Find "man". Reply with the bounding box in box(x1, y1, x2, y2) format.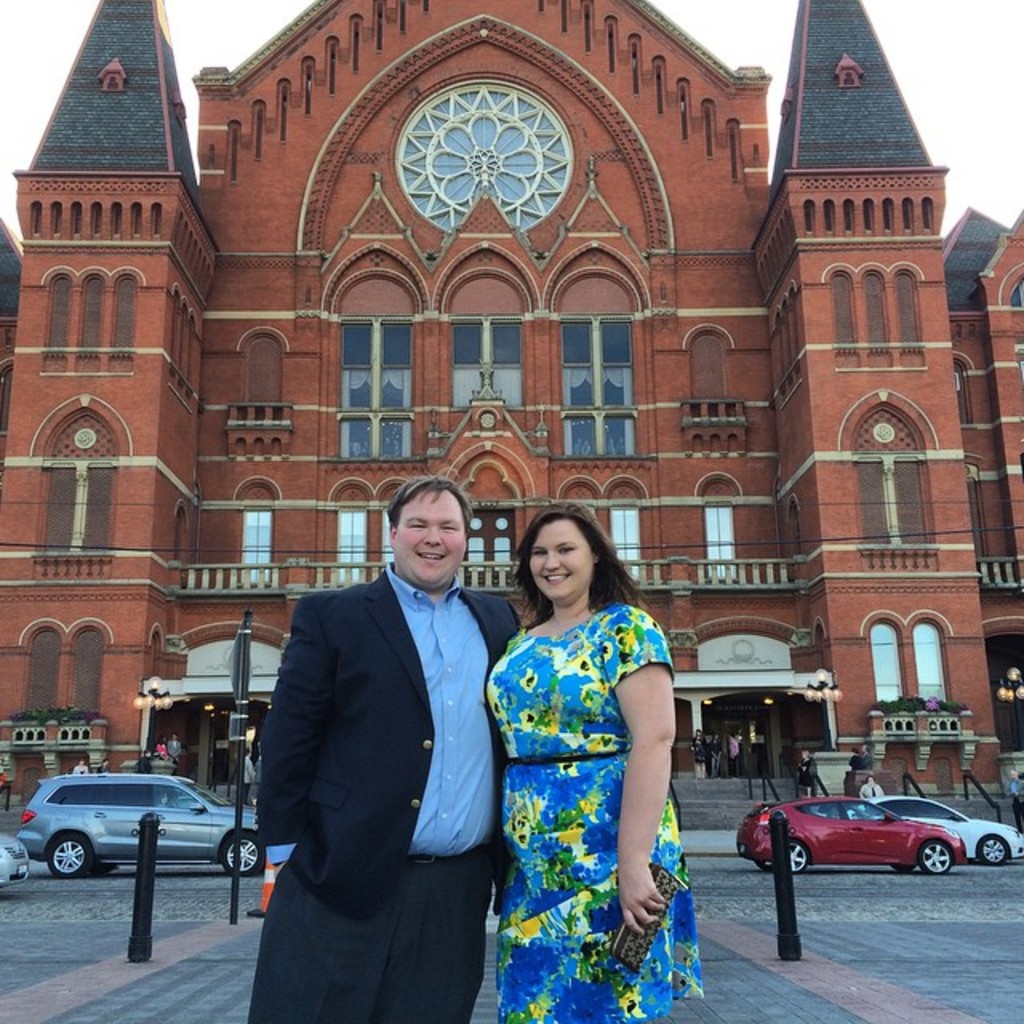
box(802, 754, 821, 797).
